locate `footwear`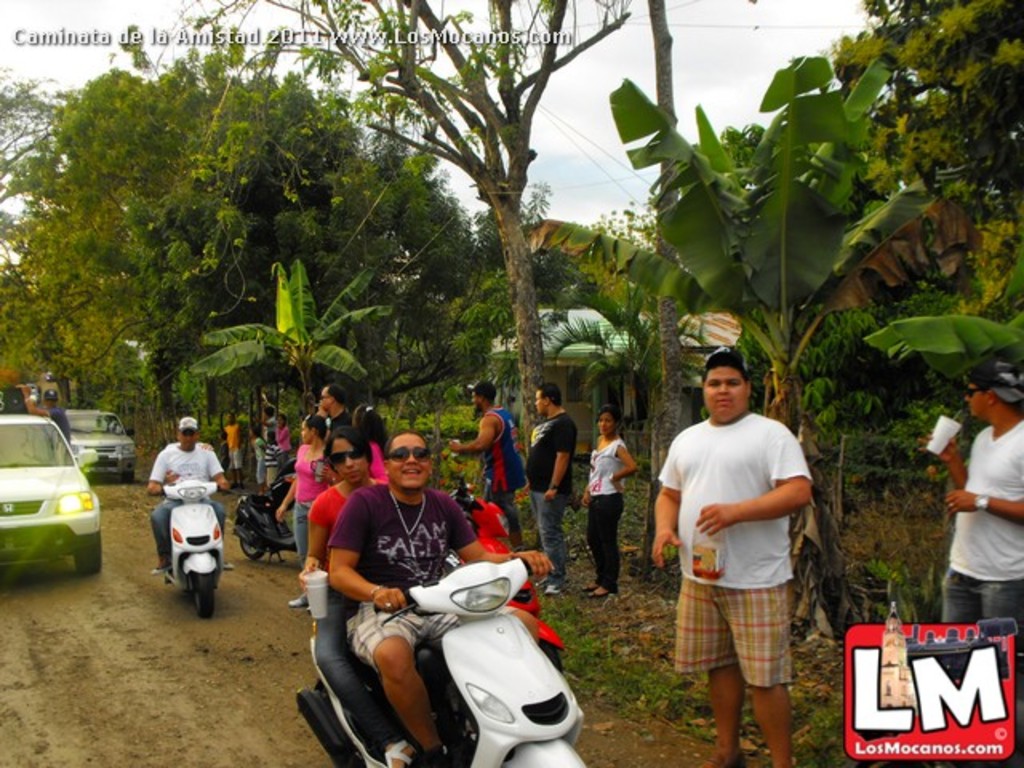
x1=547, y1=584, x2=562, y2=592
